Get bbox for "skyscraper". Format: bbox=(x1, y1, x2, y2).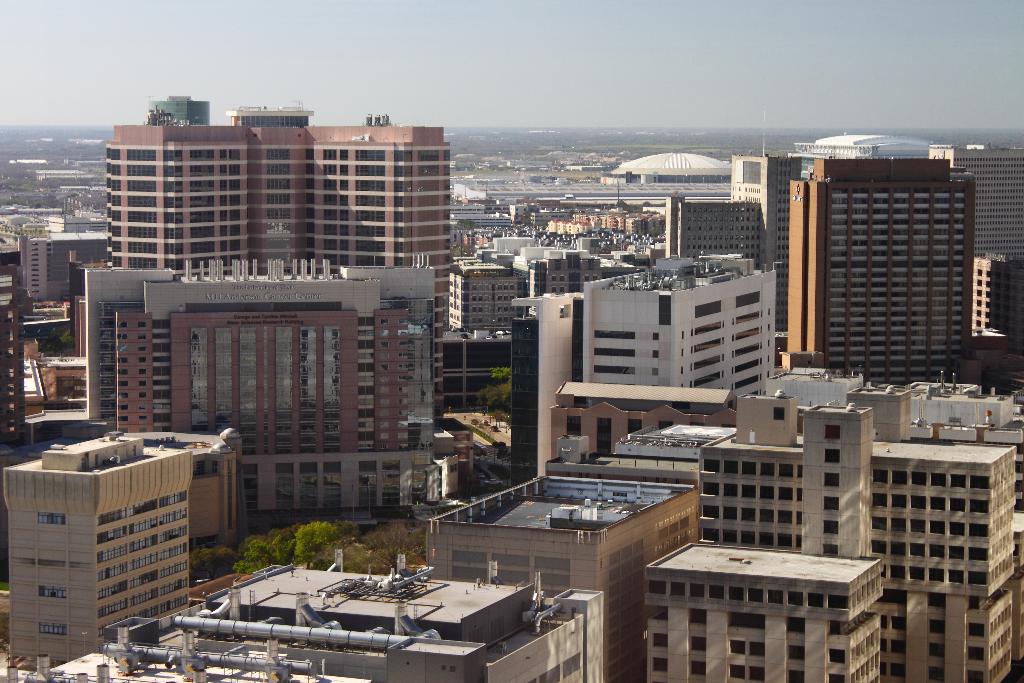
bbox=(625, 144, 798, 366).
